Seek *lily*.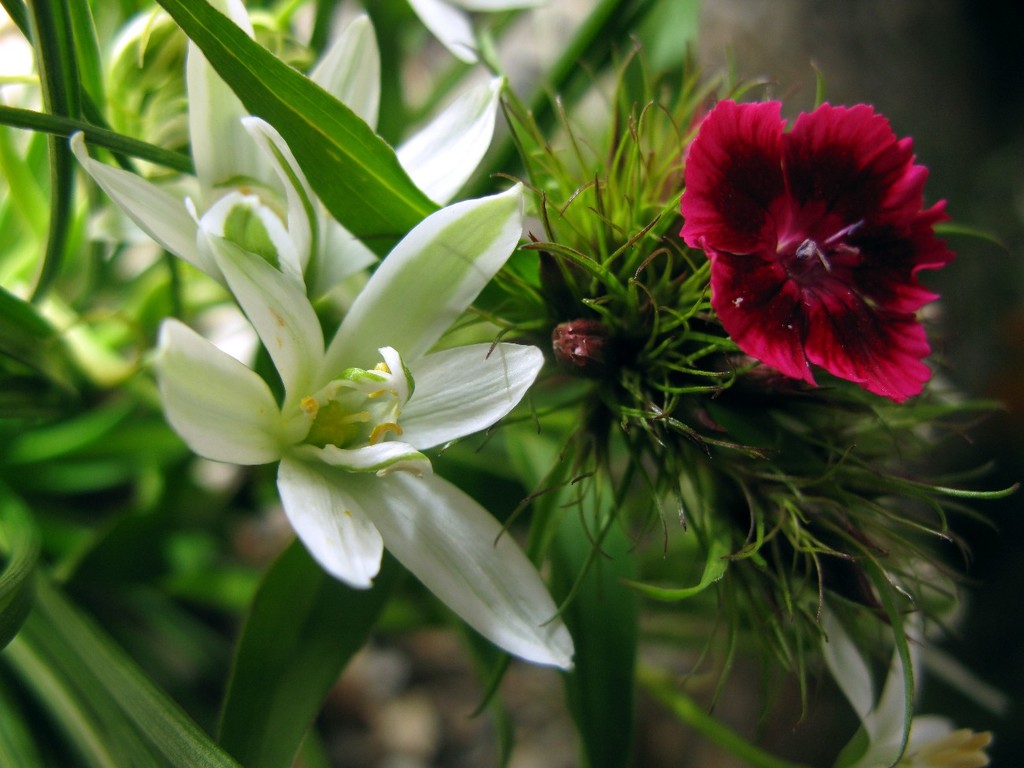
[left=154, top=102, right=573, bottom=673].
